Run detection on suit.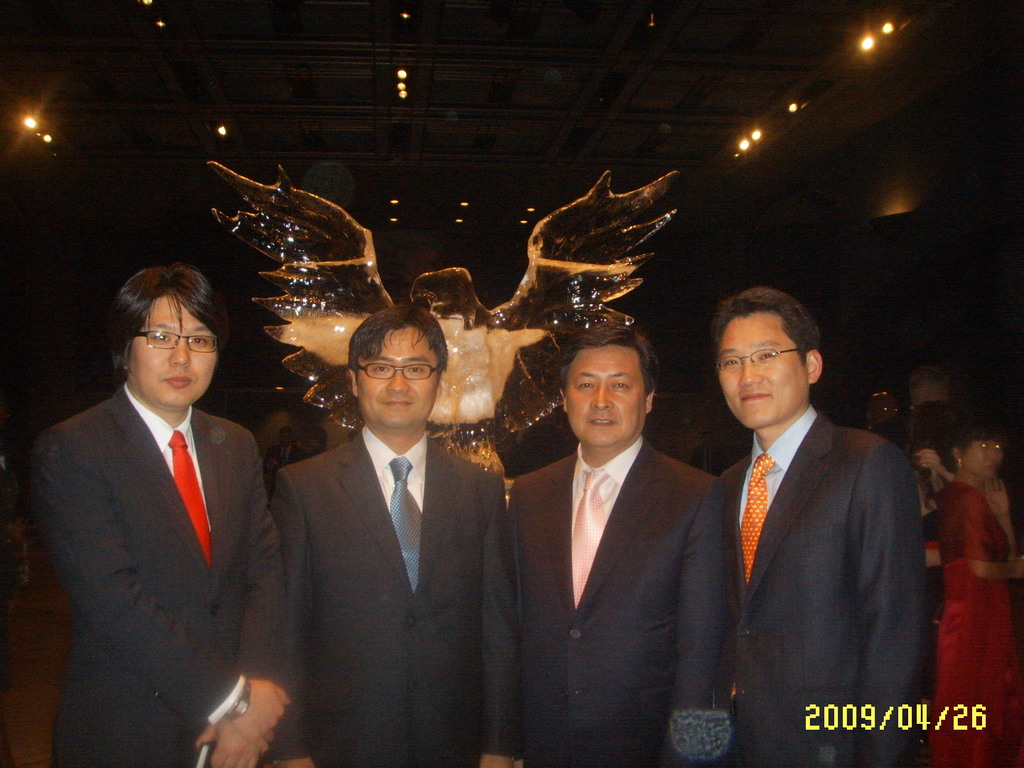
Result: bbox(709, 404, 936, 767).
